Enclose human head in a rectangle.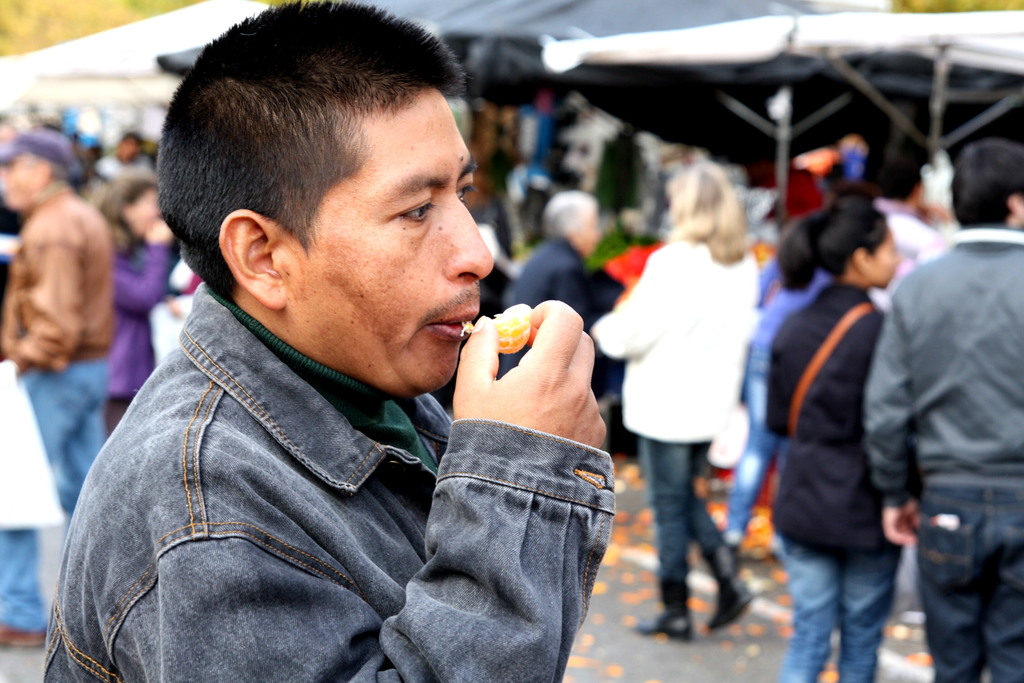
Rect(545, 188, 600, 252).
